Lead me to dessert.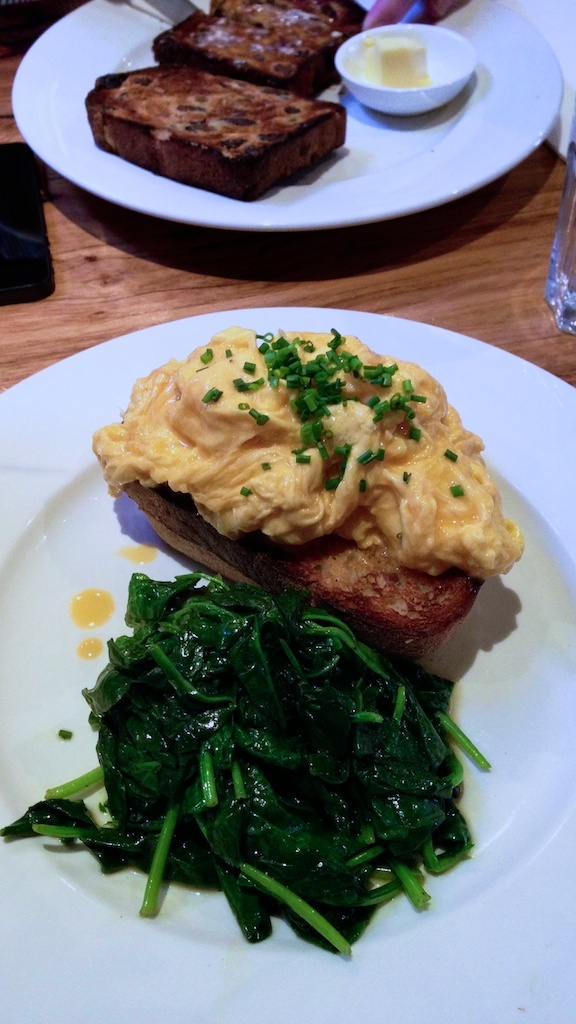
Lead to BBox(81, 335, 517, 665).
